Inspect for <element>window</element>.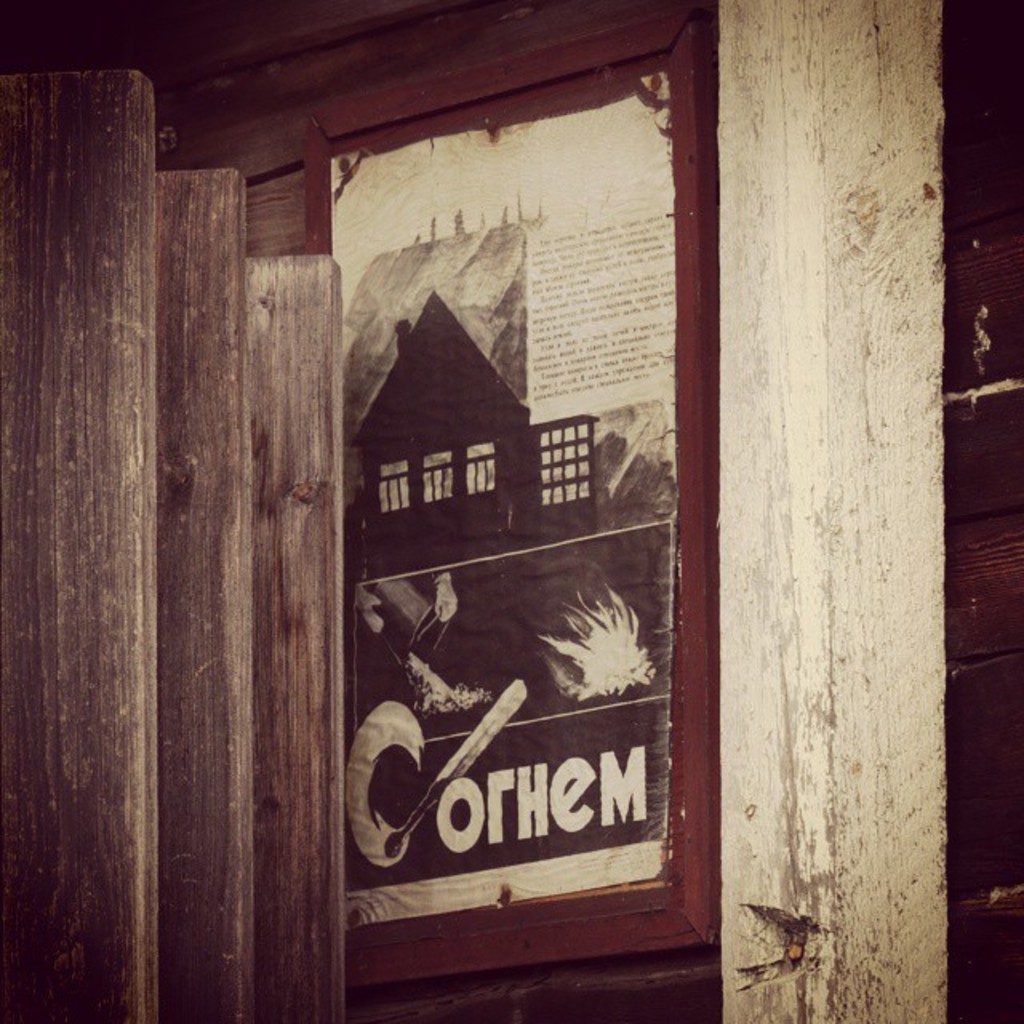
Inspection: 421:448:450:506.
